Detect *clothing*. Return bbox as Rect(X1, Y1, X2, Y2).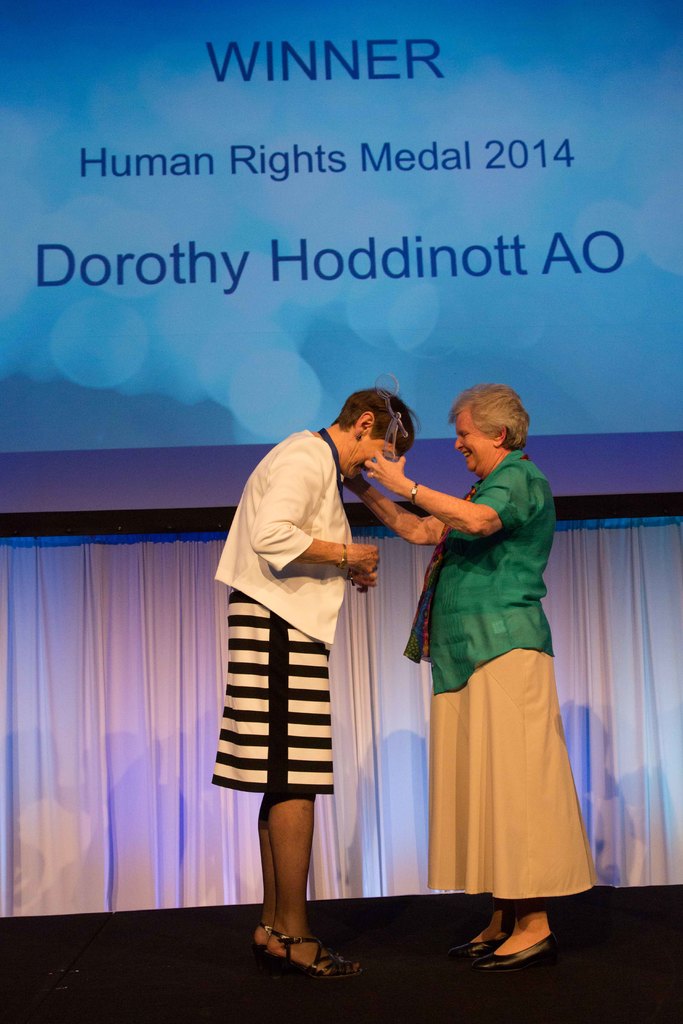
Rect(202, 437, 416, 818).
